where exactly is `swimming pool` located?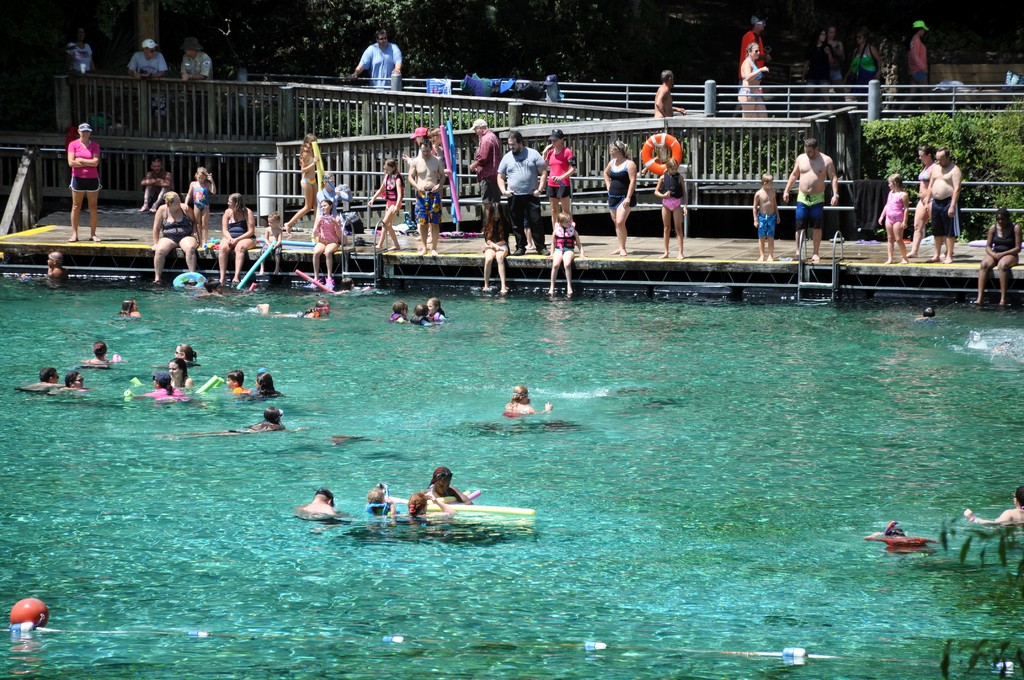
Its bounding box is <region>15, 220, 1023, 660</region>.
